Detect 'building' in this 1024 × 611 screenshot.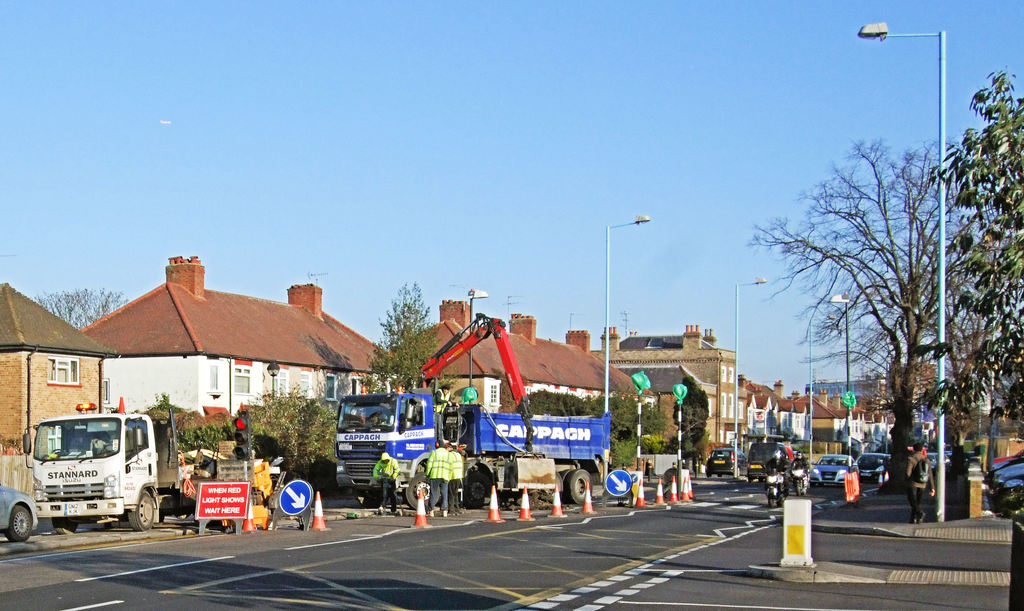
Detection: 439,295,648,480.
